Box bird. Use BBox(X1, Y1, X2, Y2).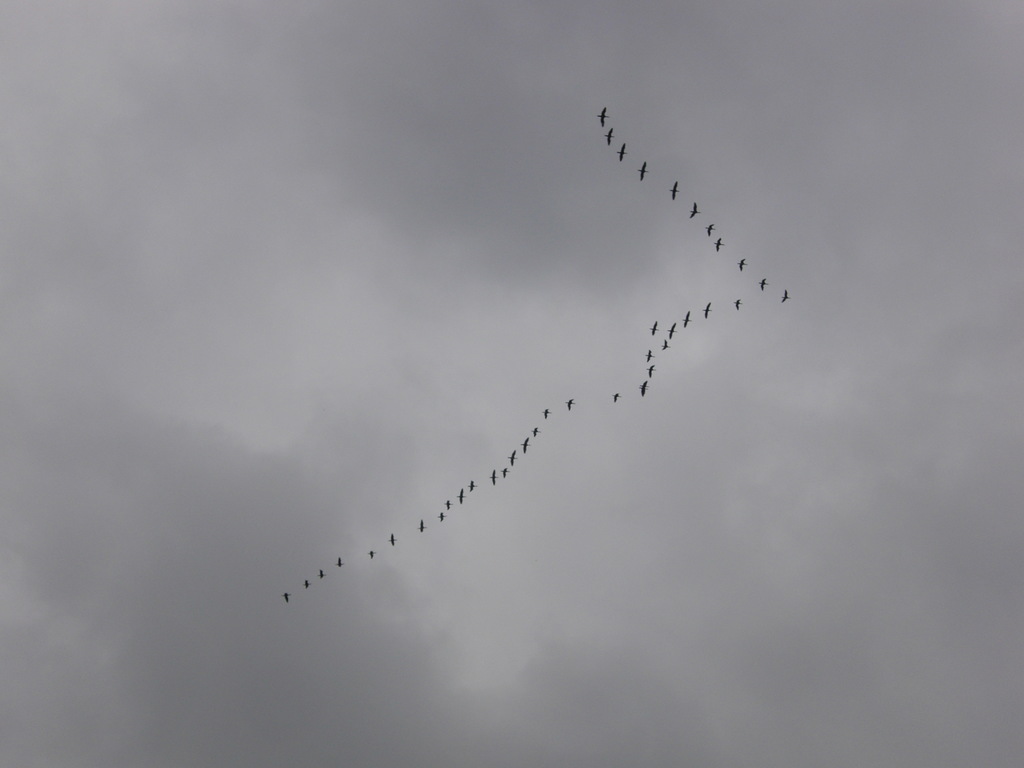
BBox(733, 297, 744, 313).
